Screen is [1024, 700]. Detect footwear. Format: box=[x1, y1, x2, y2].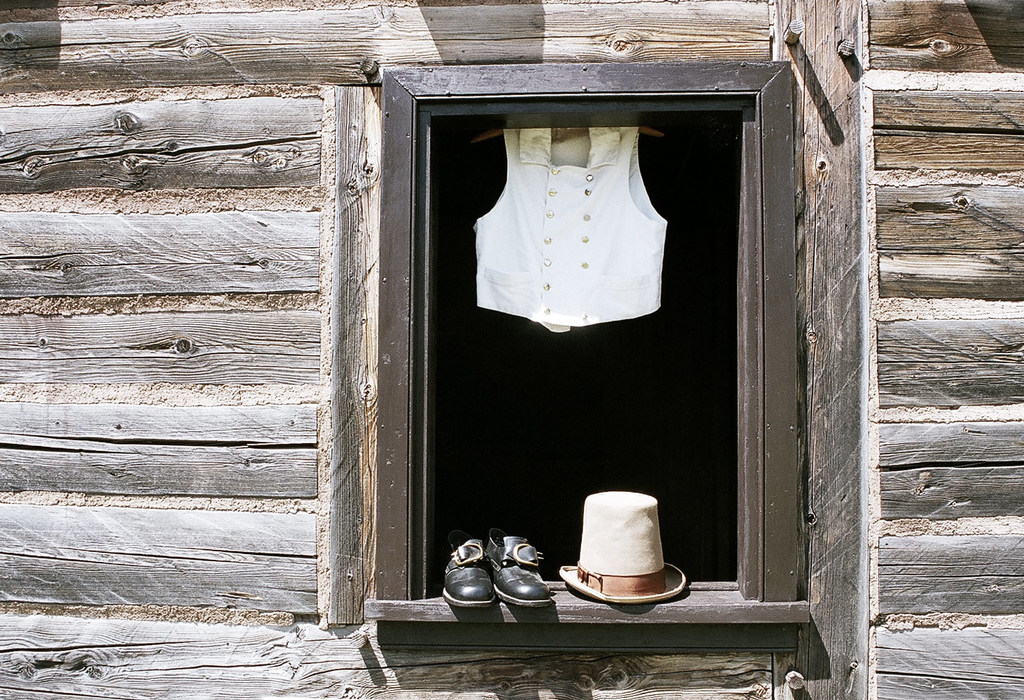
box=[440, 537, 488, 607].
